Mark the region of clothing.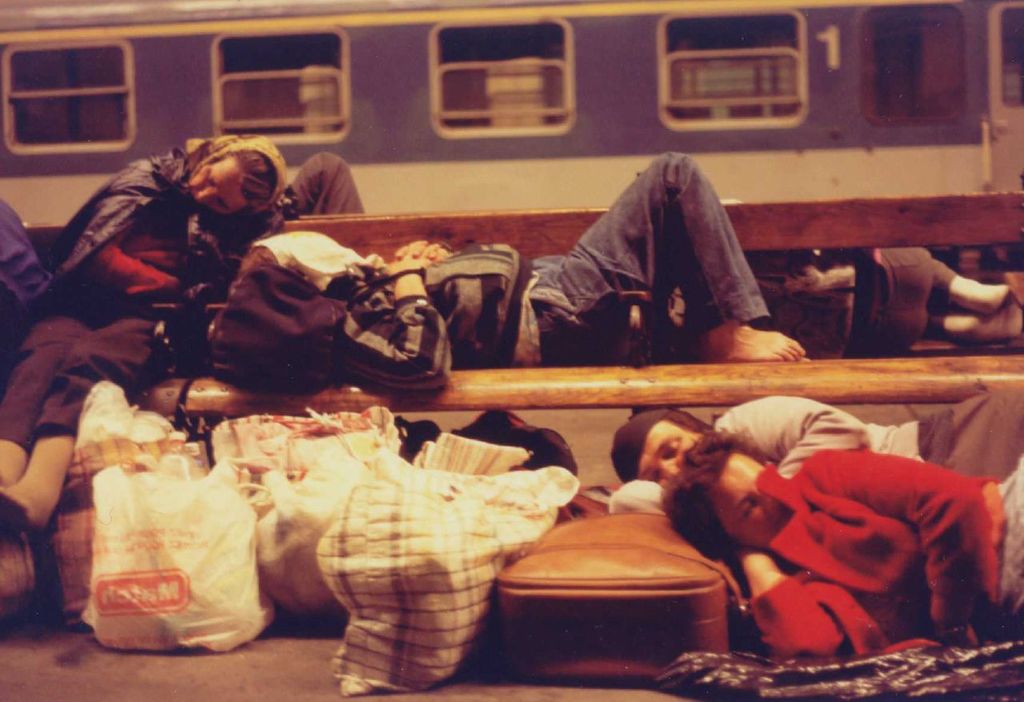
Region: (left=510, top=133, right=788, bottom=369).
